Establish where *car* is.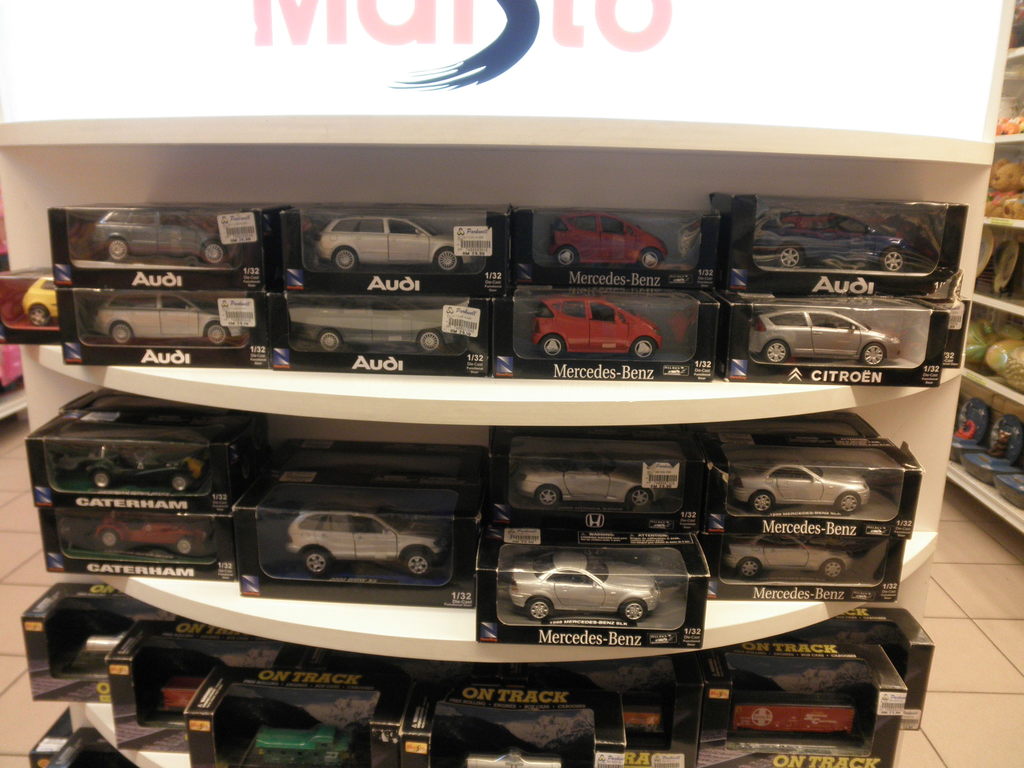
Established at bbox=[66, 430, 210, 487].
